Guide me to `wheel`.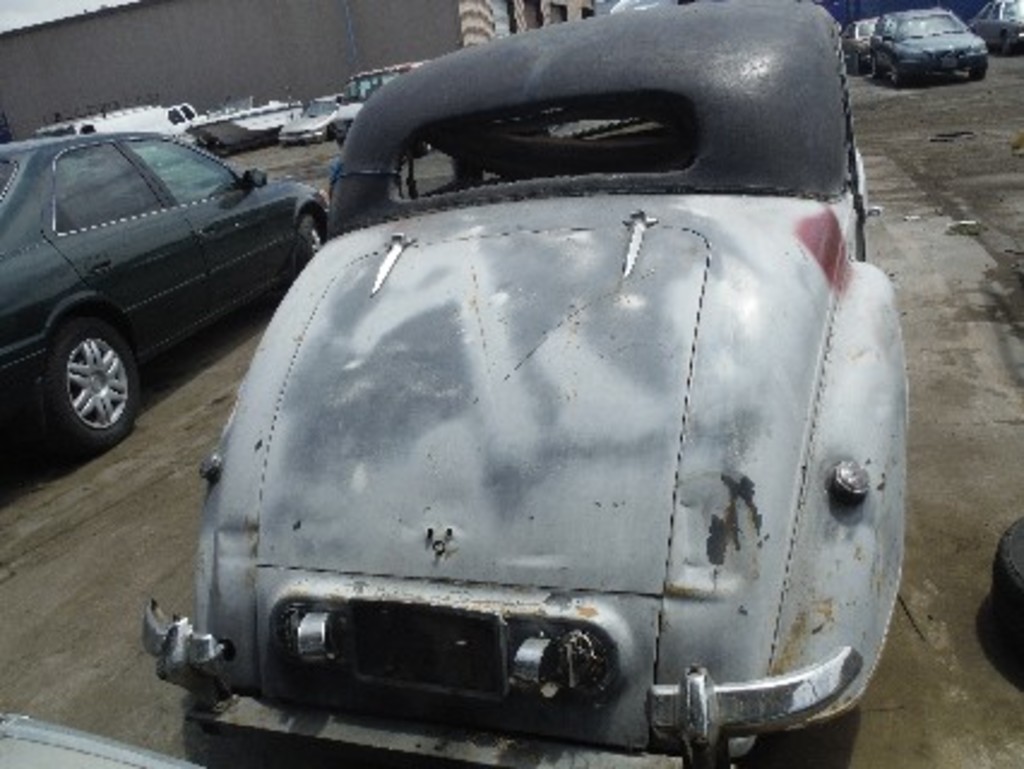
Guidance: bbox=[986, 514, 1022, 644].
